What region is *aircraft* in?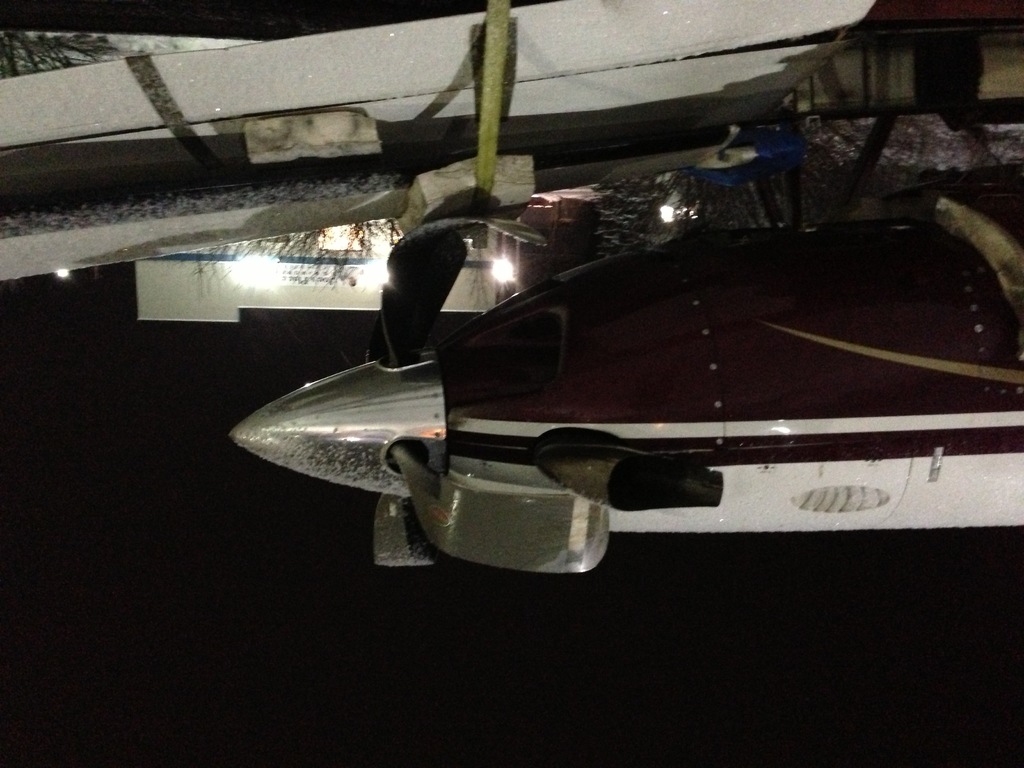
172, 160, 1023, 593.
